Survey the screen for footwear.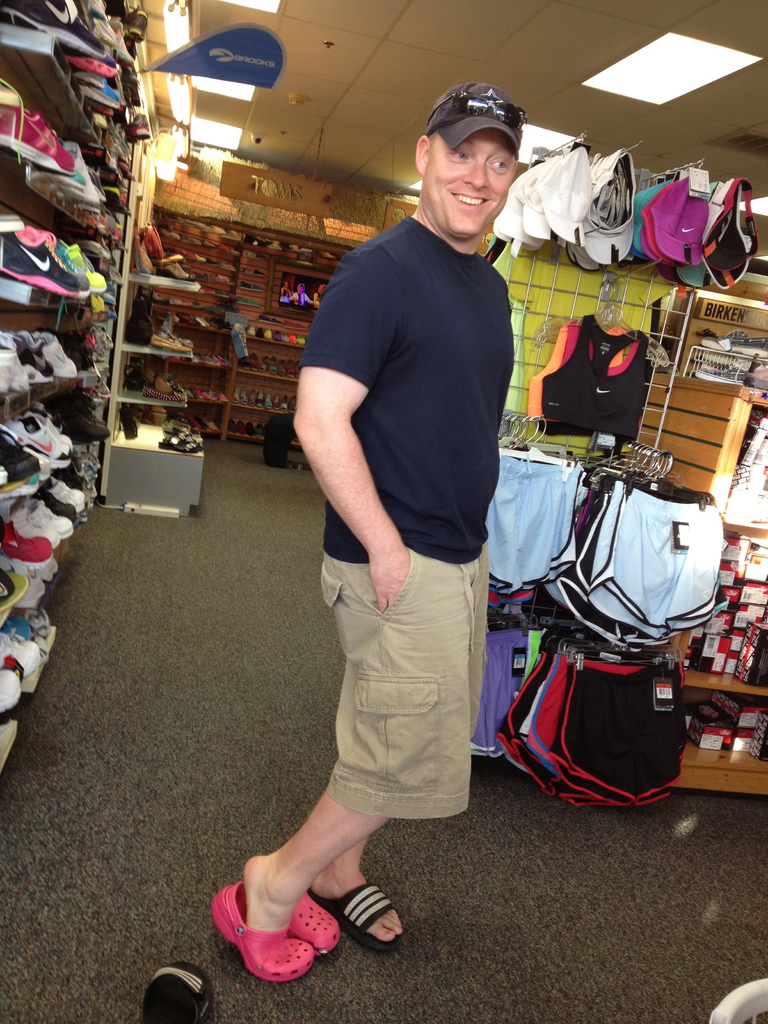
Survey found: {"x1": 141, "y1": 963, "x2": 217, "y2": 1023}.
